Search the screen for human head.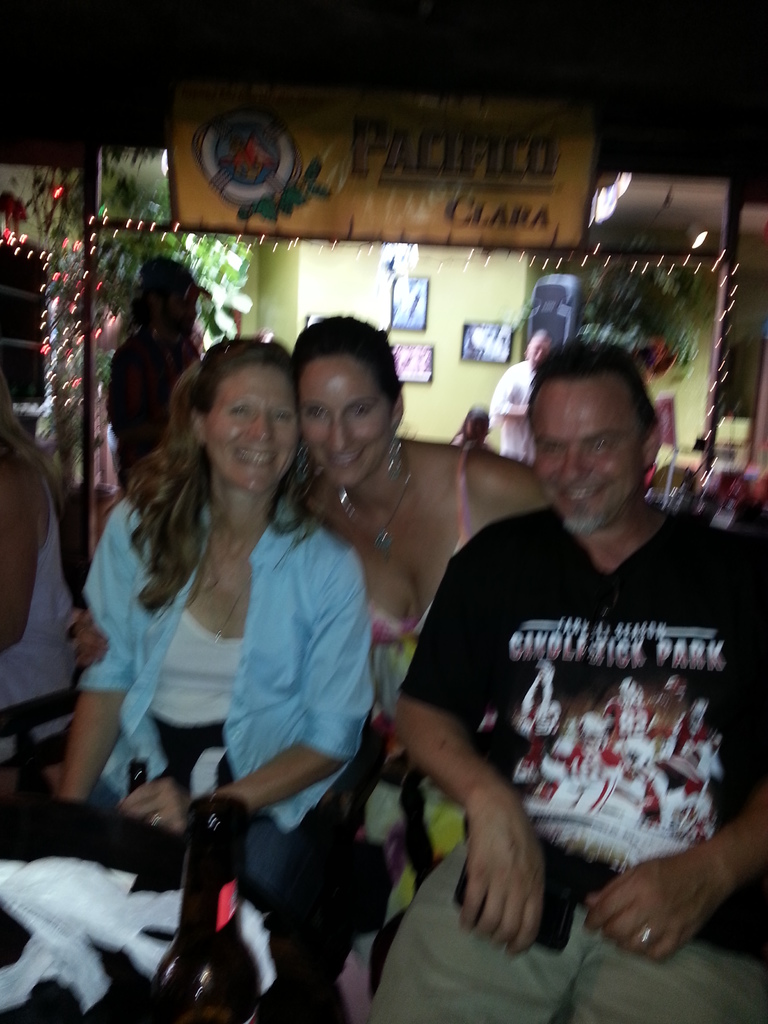
Found at detection(191, 330, 303, 498).
